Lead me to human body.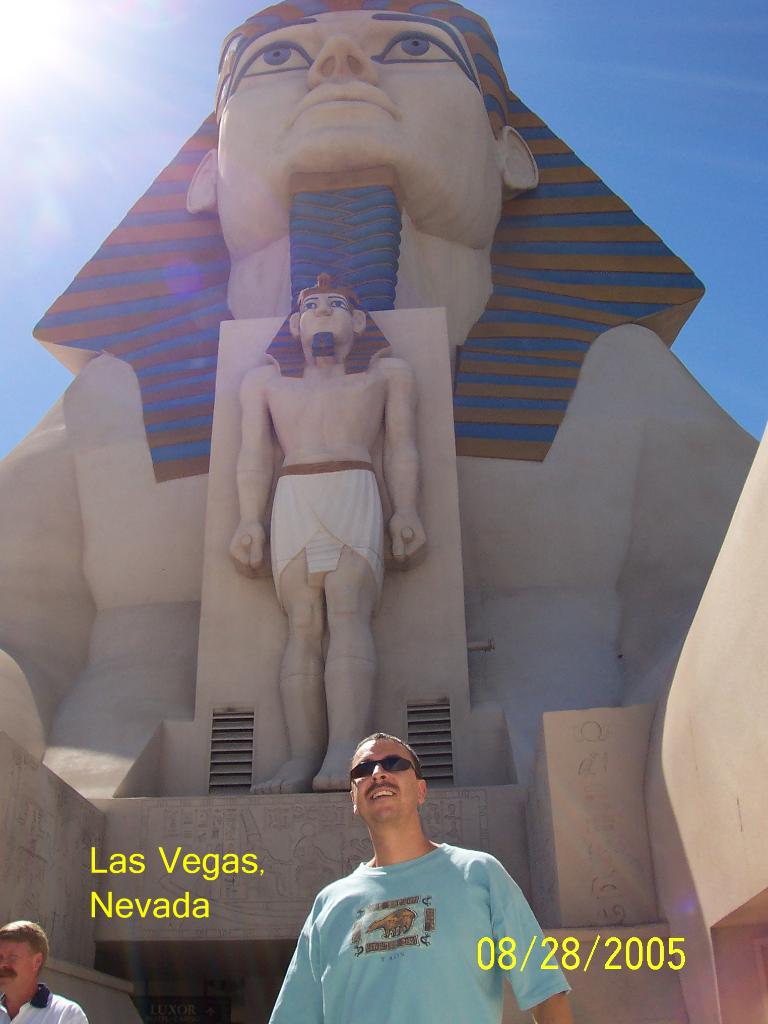
Lead to {"left": 213, "top": 261, "right": 431, "bottom": 811}.
